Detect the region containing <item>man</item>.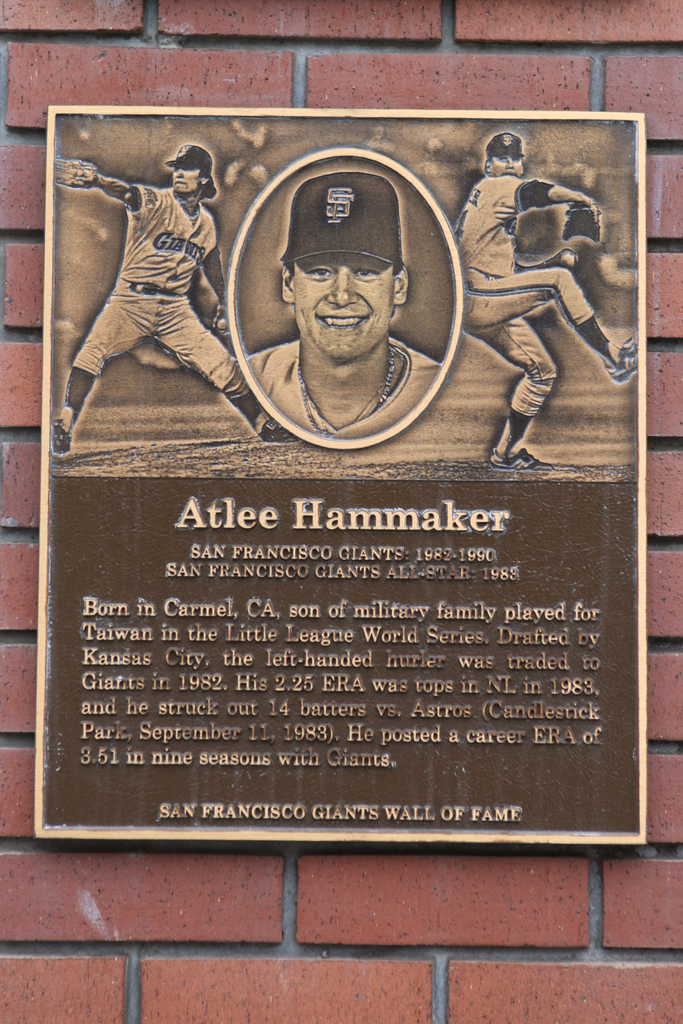
55,129,265,456.
